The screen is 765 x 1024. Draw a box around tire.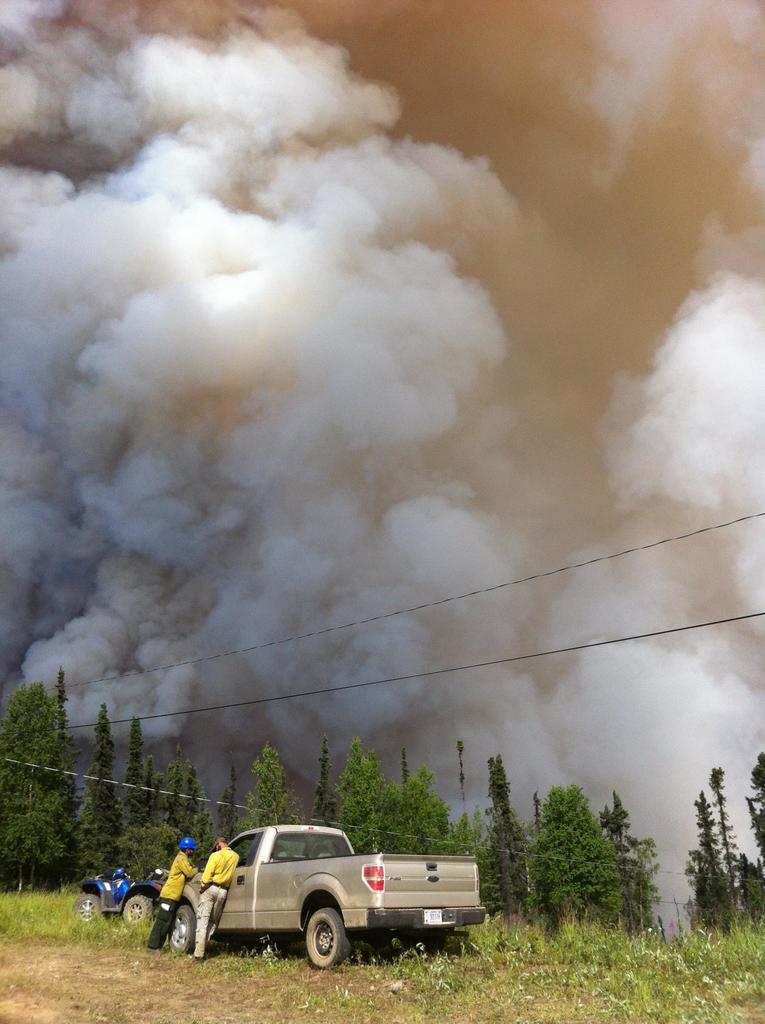
detection(298, 902, 351, 972).
